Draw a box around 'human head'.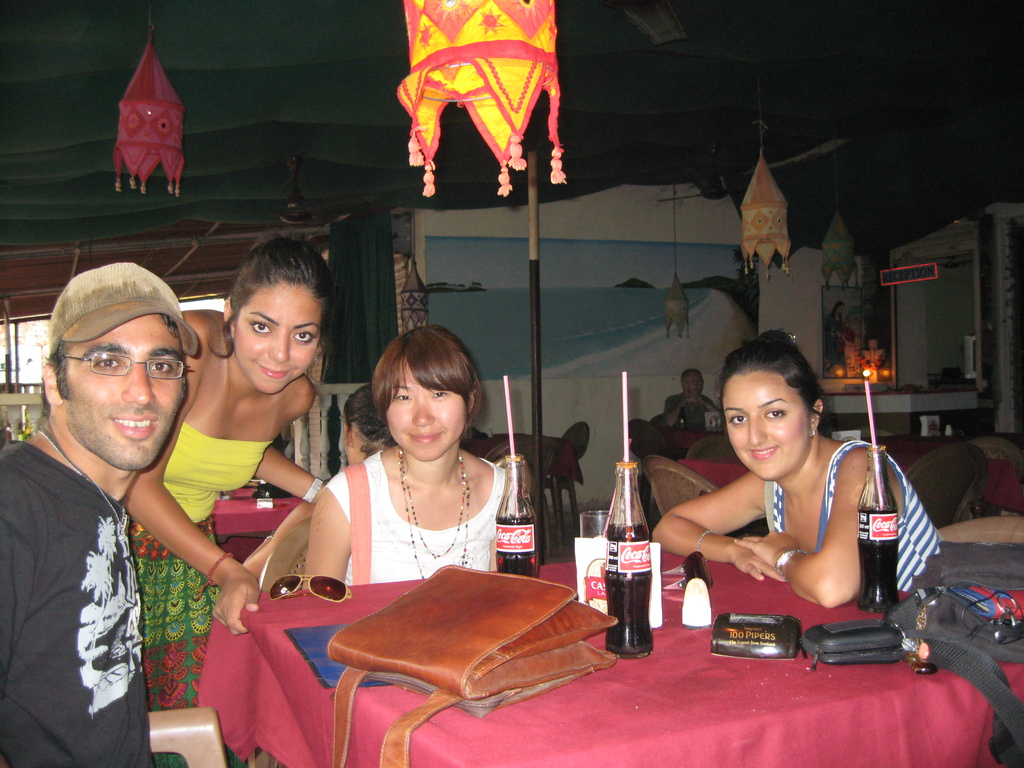
717,341,839,488.
